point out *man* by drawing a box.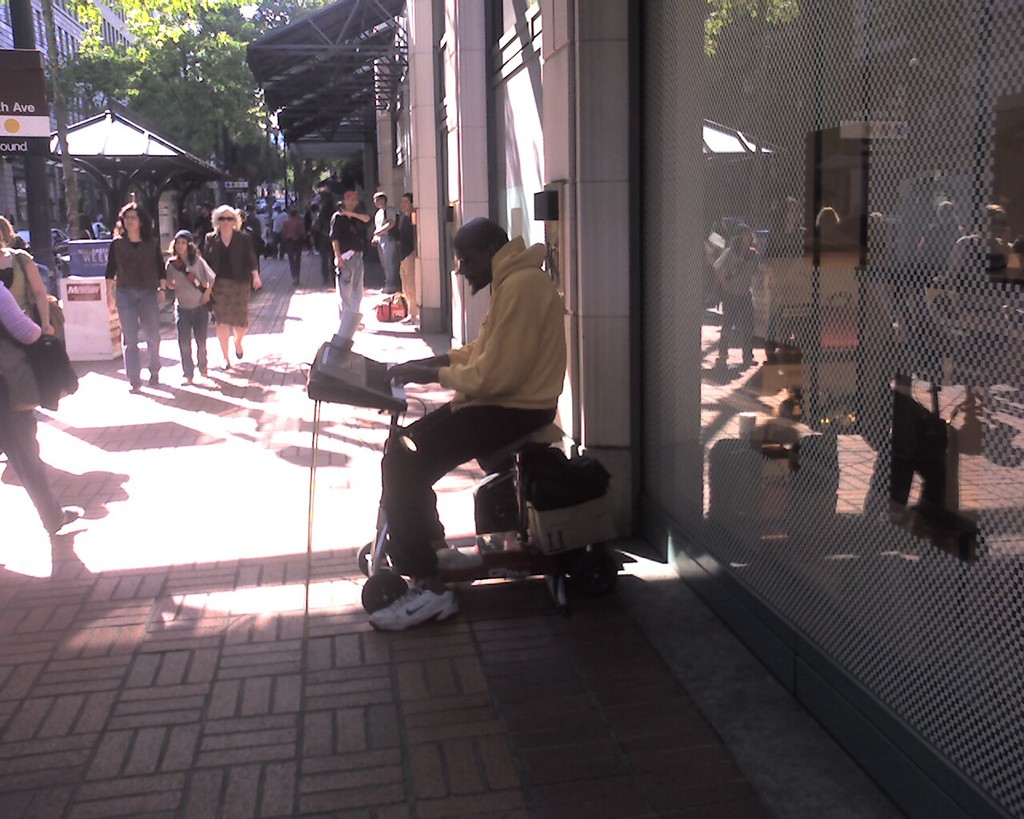
<box>356,211,605,589</box>.
